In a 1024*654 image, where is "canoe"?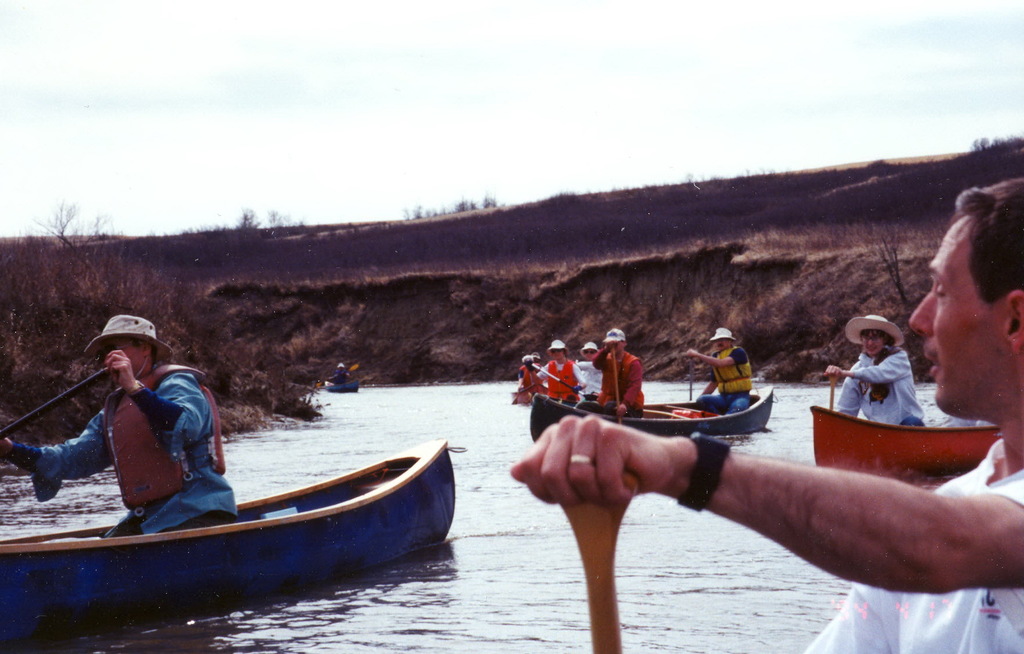
Rect(0, 437, 463, 631).
